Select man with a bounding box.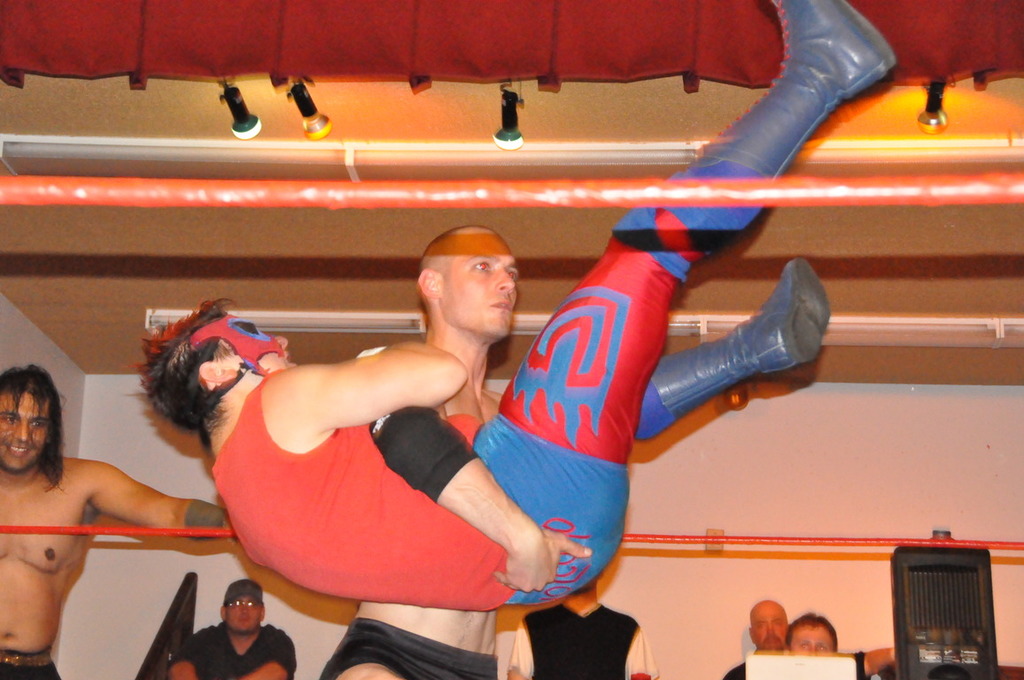
<bbox>0, 347, 232, 645</bbox>.
